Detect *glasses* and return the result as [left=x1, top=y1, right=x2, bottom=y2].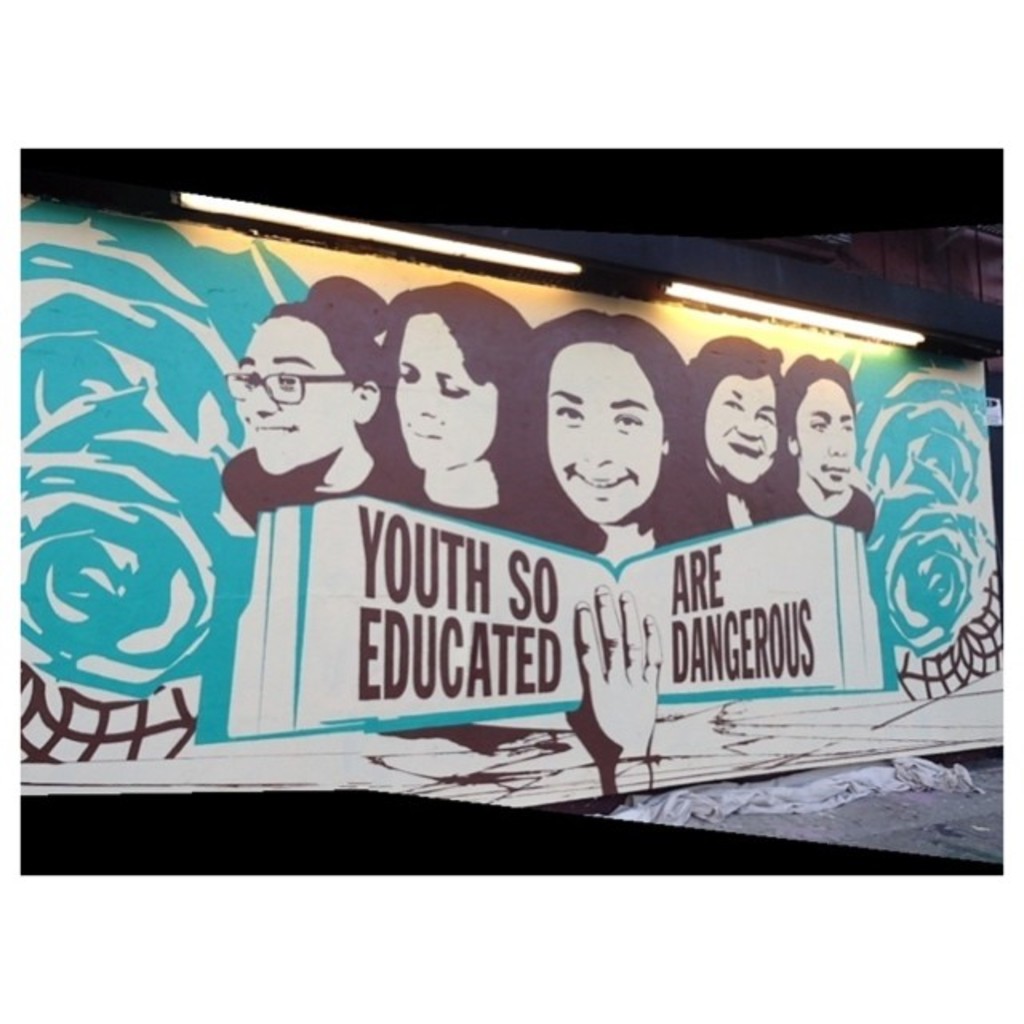
[left=216, top=360, right=374, bottom=416].
